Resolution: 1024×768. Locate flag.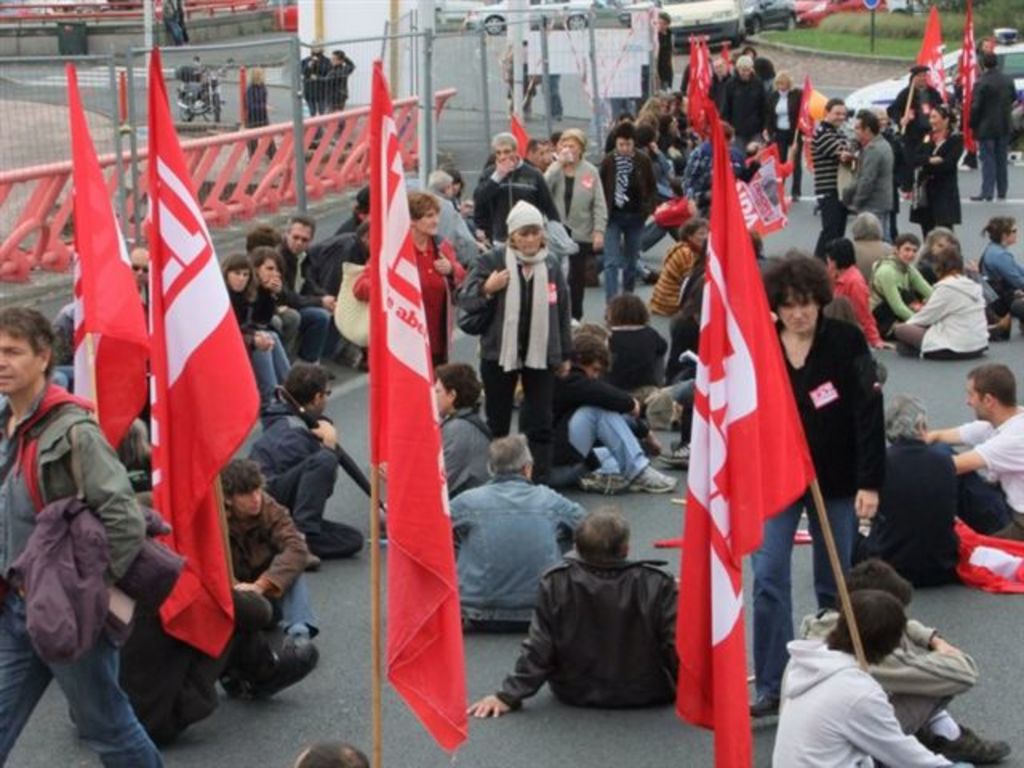
box=[70, 64, 158, 451].
